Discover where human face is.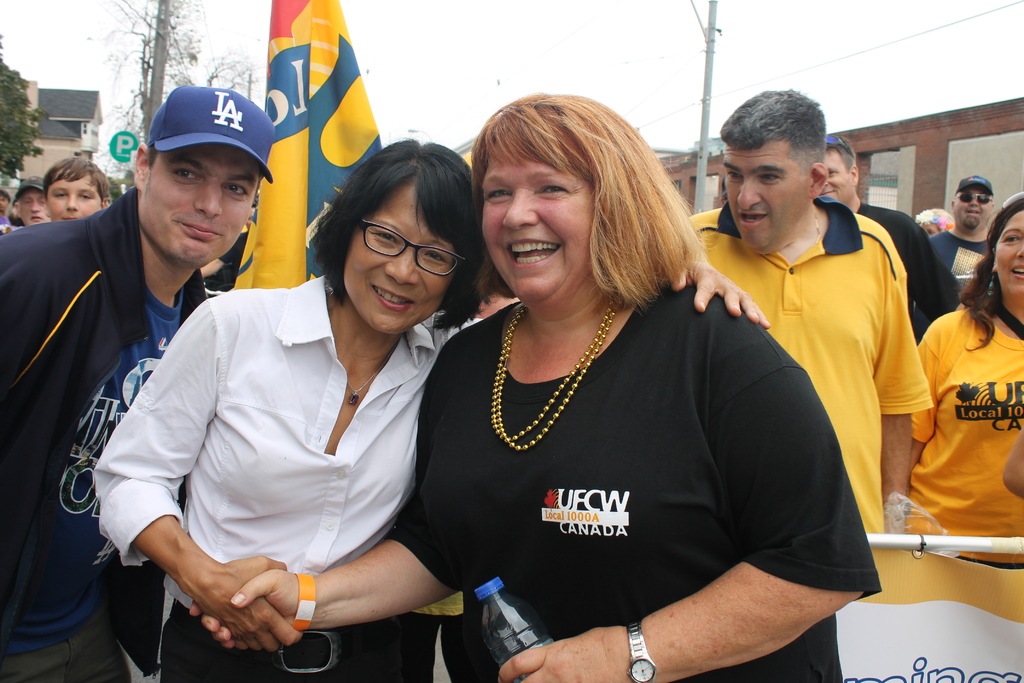
Discovered at (997, 206, 1023, 295).
